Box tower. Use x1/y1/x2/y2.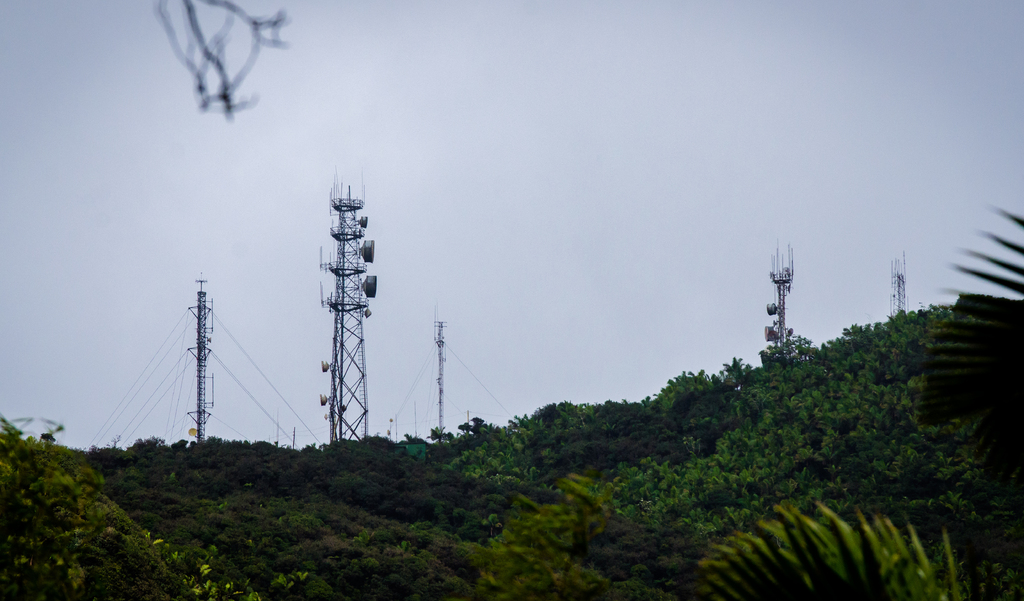
760/241/813/364.
